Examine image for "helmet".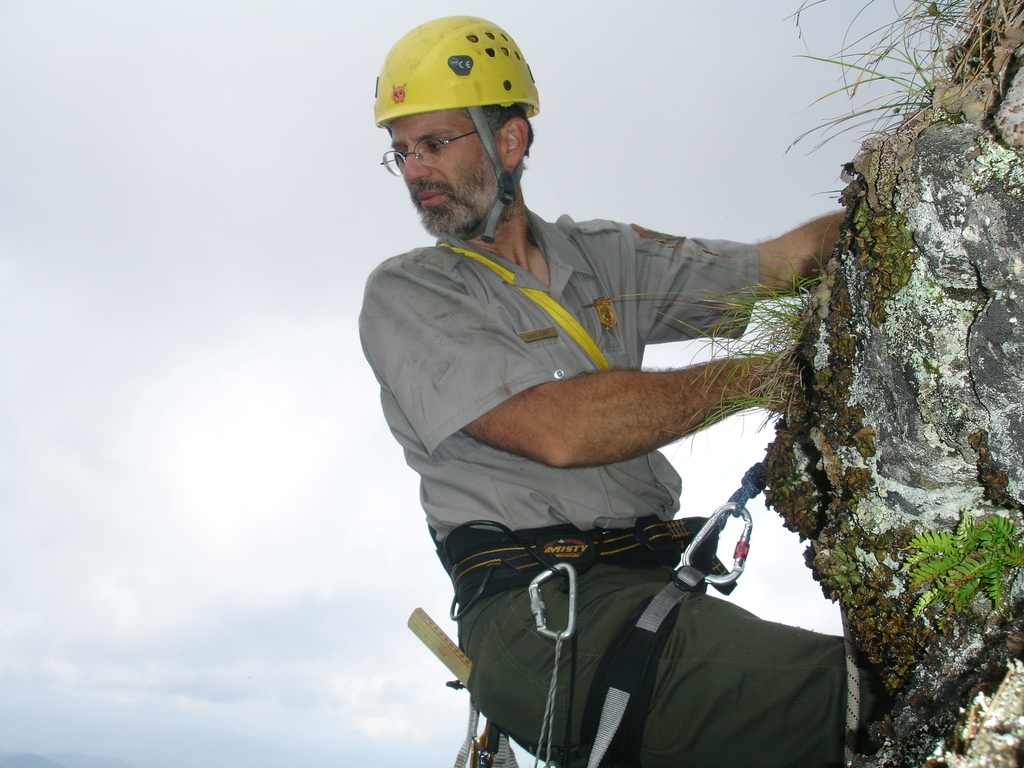
Examination result: Rect(371, 6, 544, 236).
